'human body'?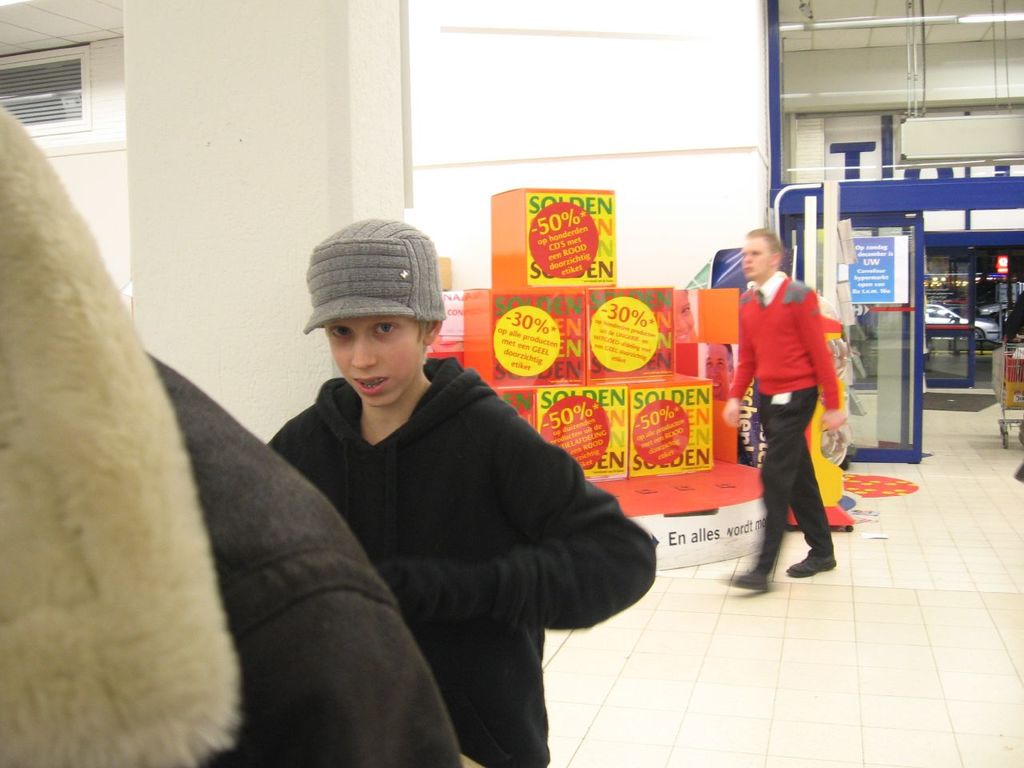
<bbox>247, 270, 648, 750</bbox>
